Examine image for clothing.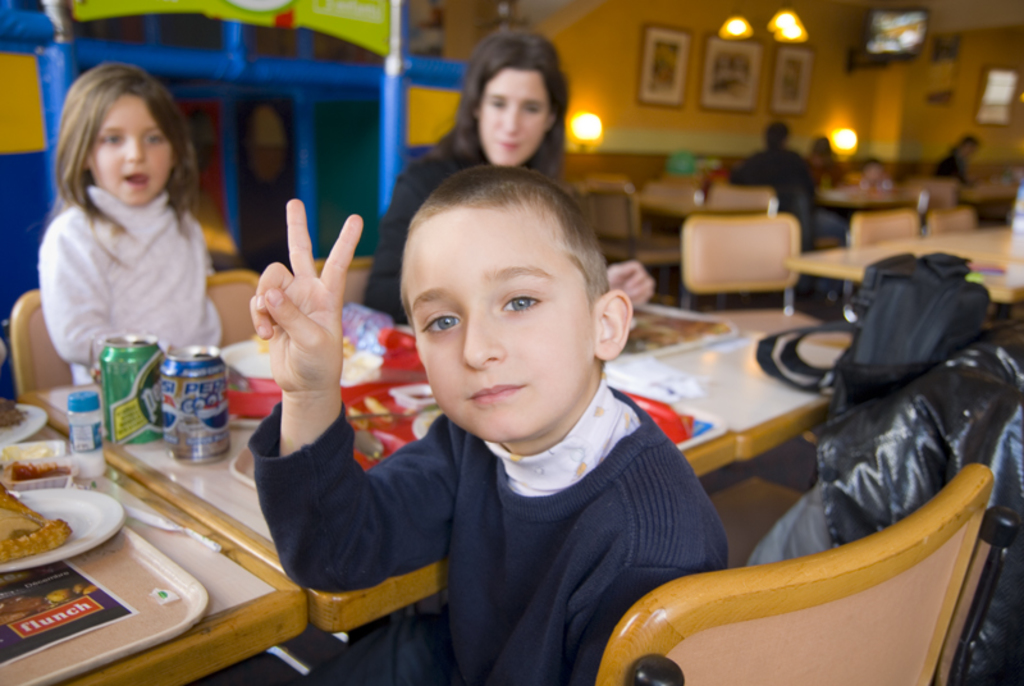
Examination result: rect(810, 152, 841, 192).
